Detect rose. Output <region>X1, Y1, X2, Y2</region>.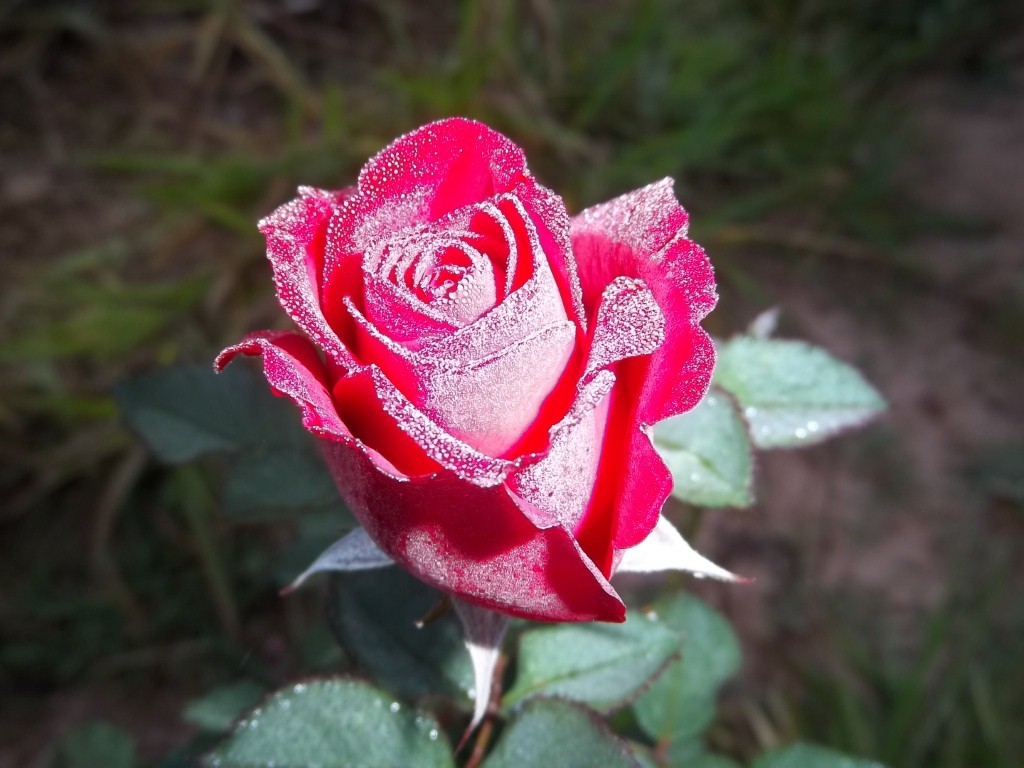
<region>215, 116, 721, 622</region>.
